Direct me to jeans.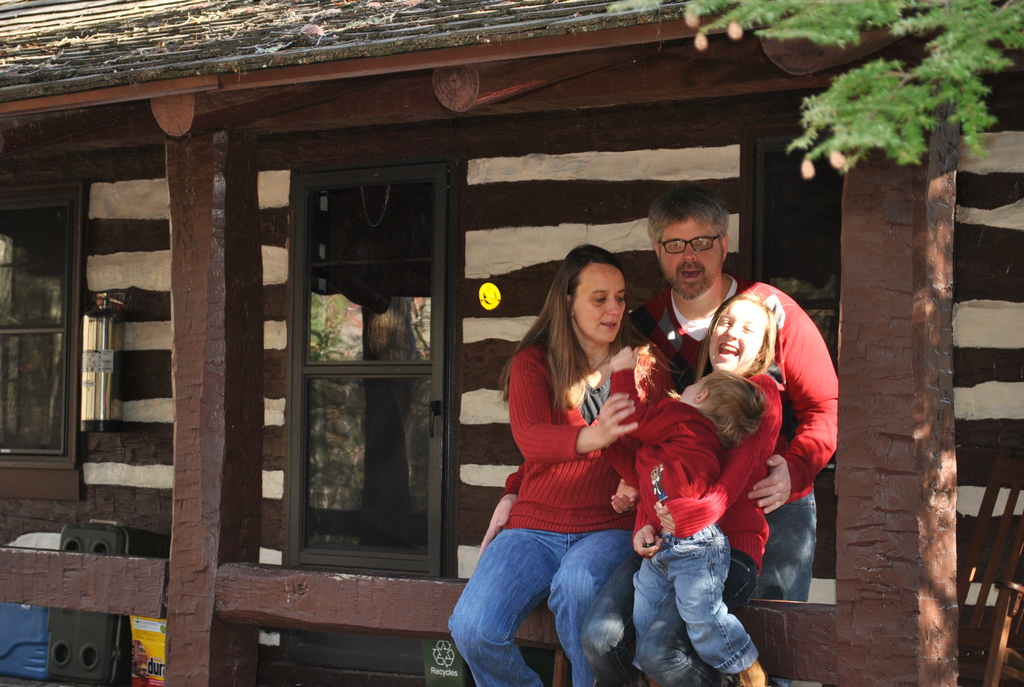
Direction: box(624, 526, 756, 686).
